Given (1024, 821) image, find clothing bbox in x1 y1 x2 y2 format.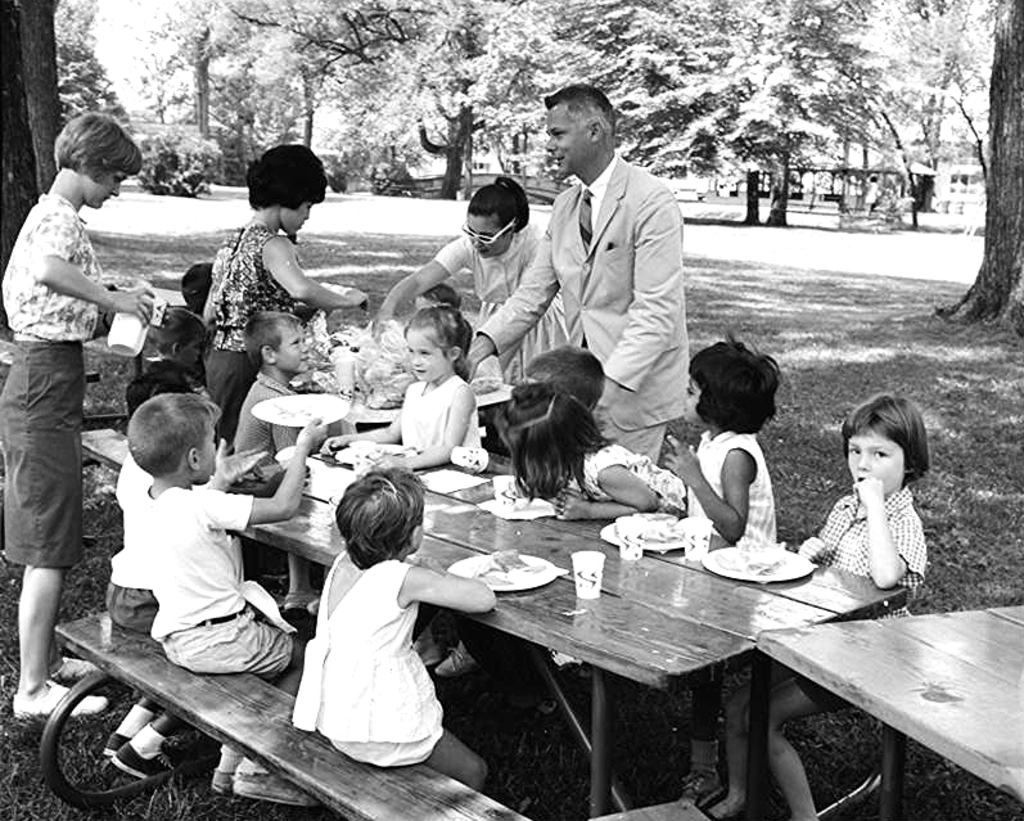
578 438 690 516.
